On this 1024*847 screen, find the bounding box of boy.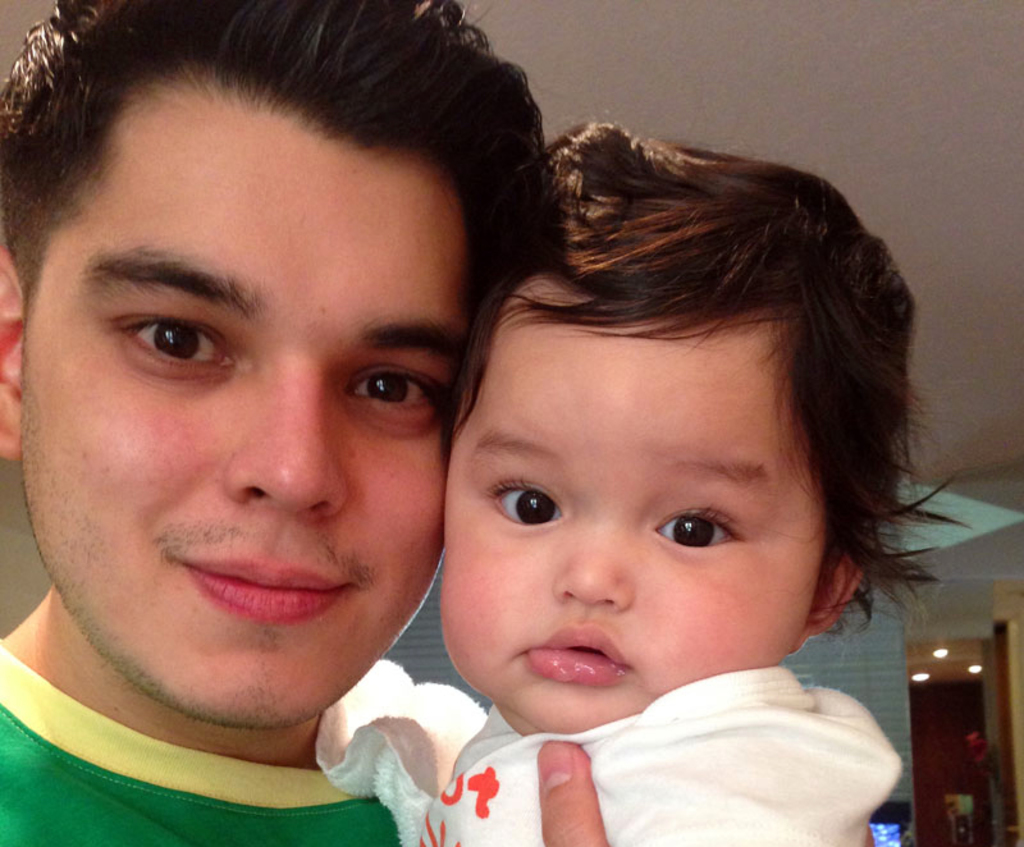
Bounding box: <bbox>288, 91, 969, 846</bbox>.
